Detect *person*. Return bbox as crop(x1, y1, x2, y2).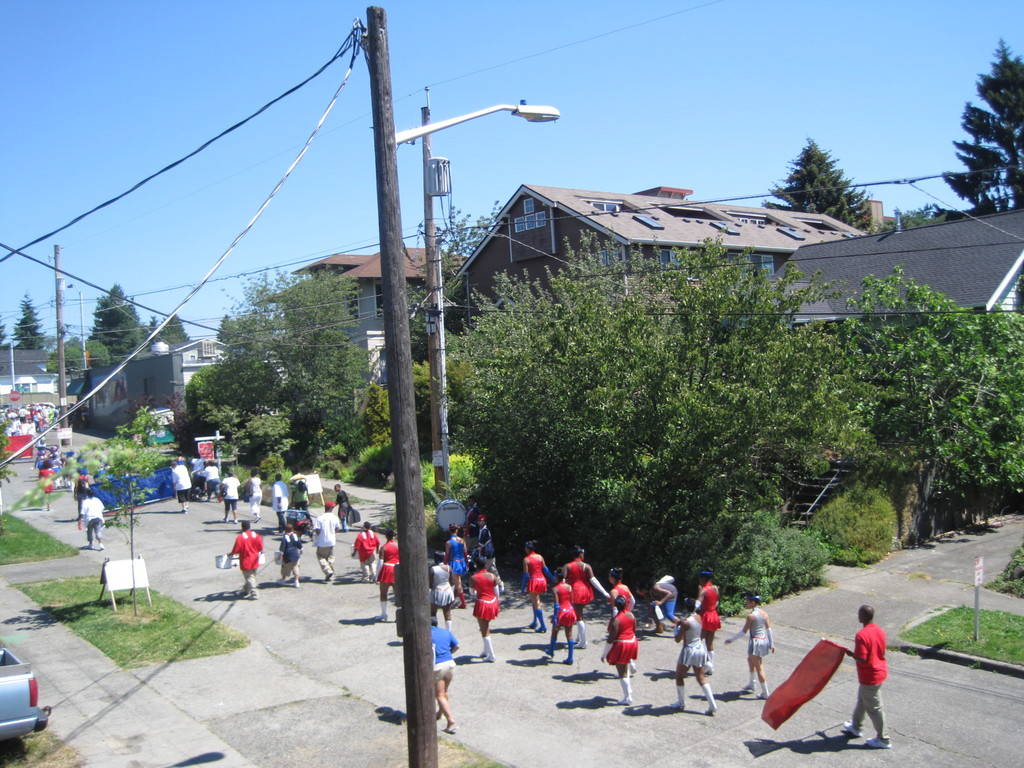
crop(611, 568, 636, 675).
